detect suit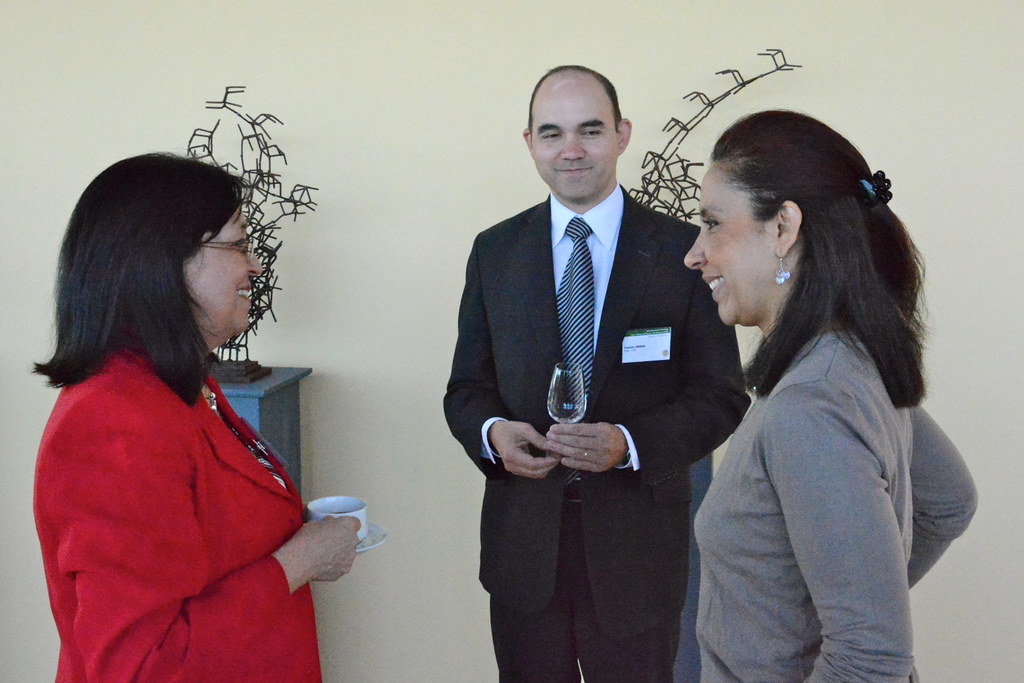
crop(438, 54, 730, 682)
